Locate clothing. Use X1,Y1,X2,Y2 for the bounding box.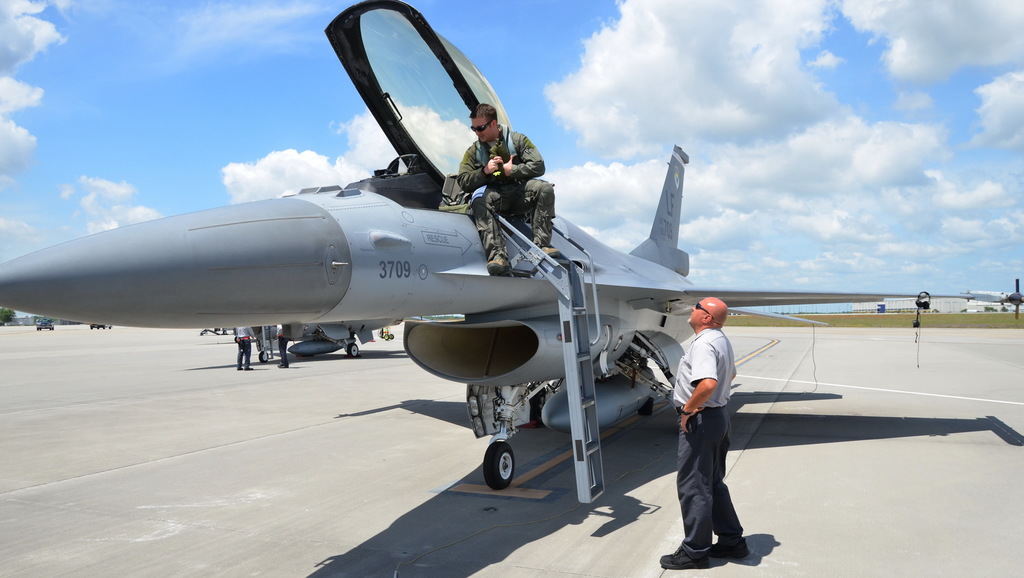
663,296,750,534.
